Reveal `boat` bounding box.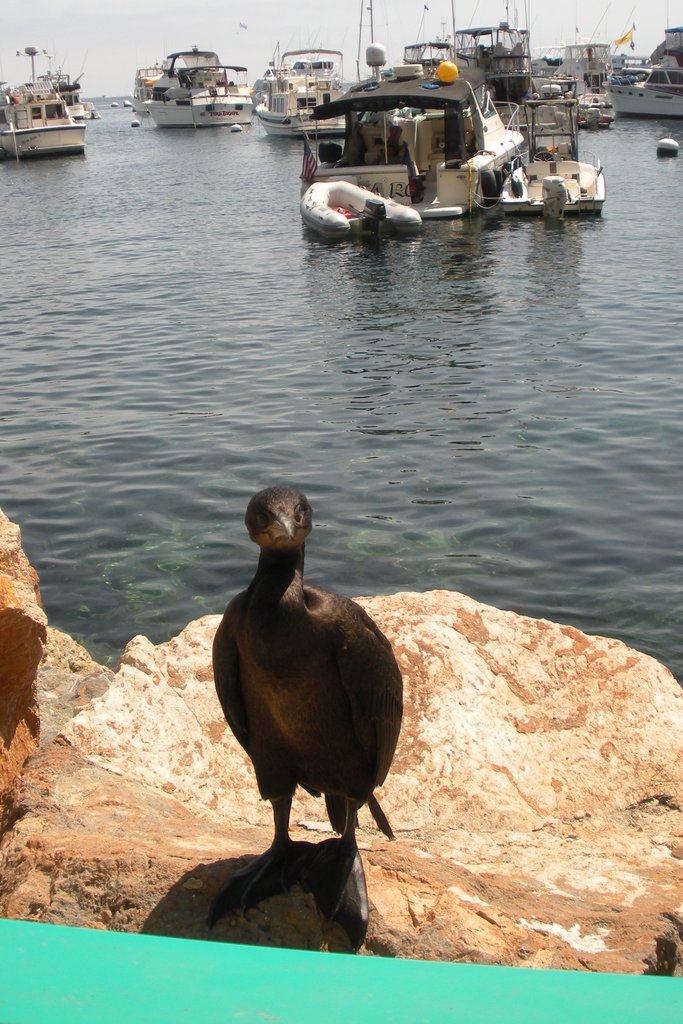
Revealed: 145:44:254:126.
